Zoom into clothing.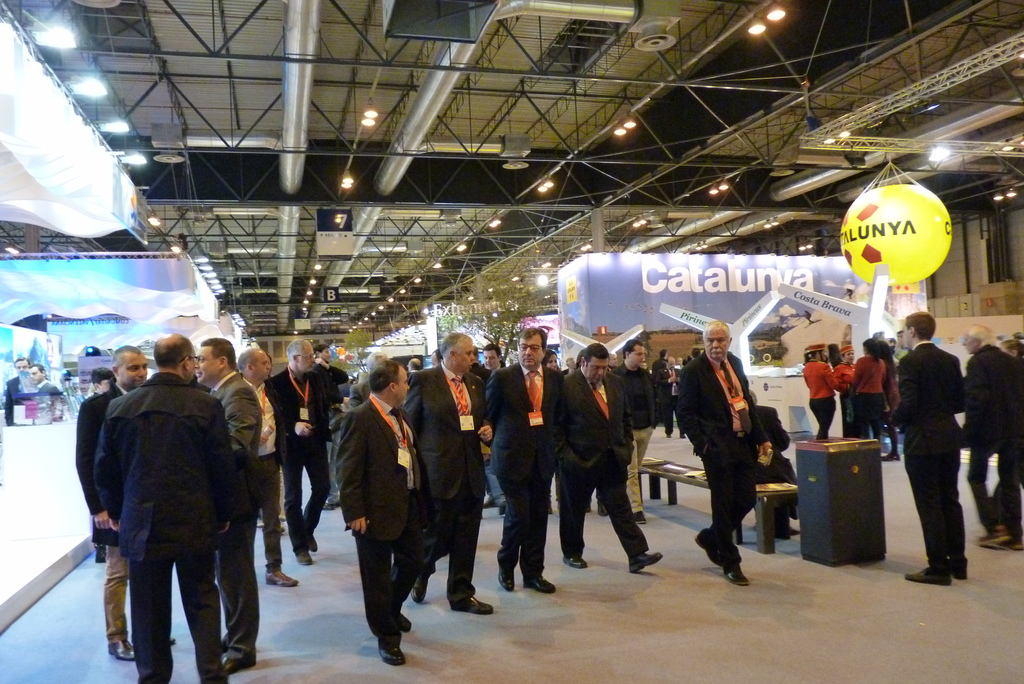
Zoom target: select_region(407, 372, 486, 593).
